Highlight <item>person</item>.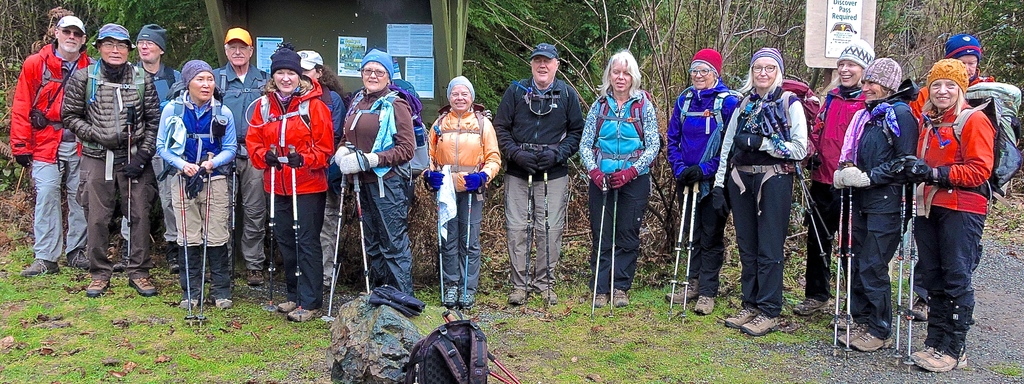
Highlighted region: [664, 42, 737, 323].
